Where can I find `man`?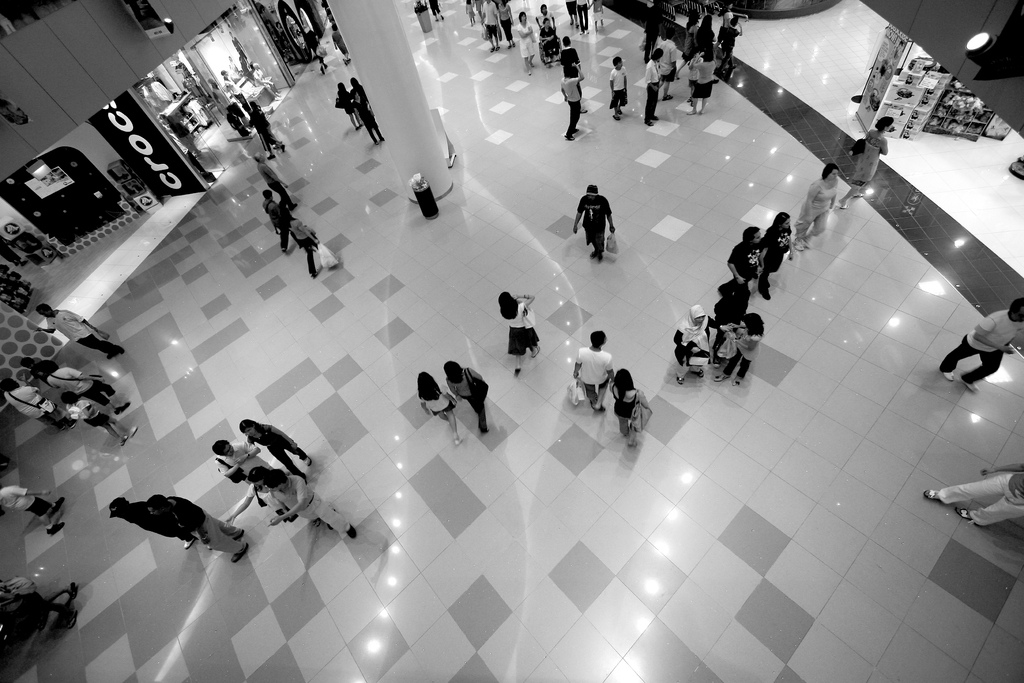
You can find it at crop(659, 27, 678, 99).
